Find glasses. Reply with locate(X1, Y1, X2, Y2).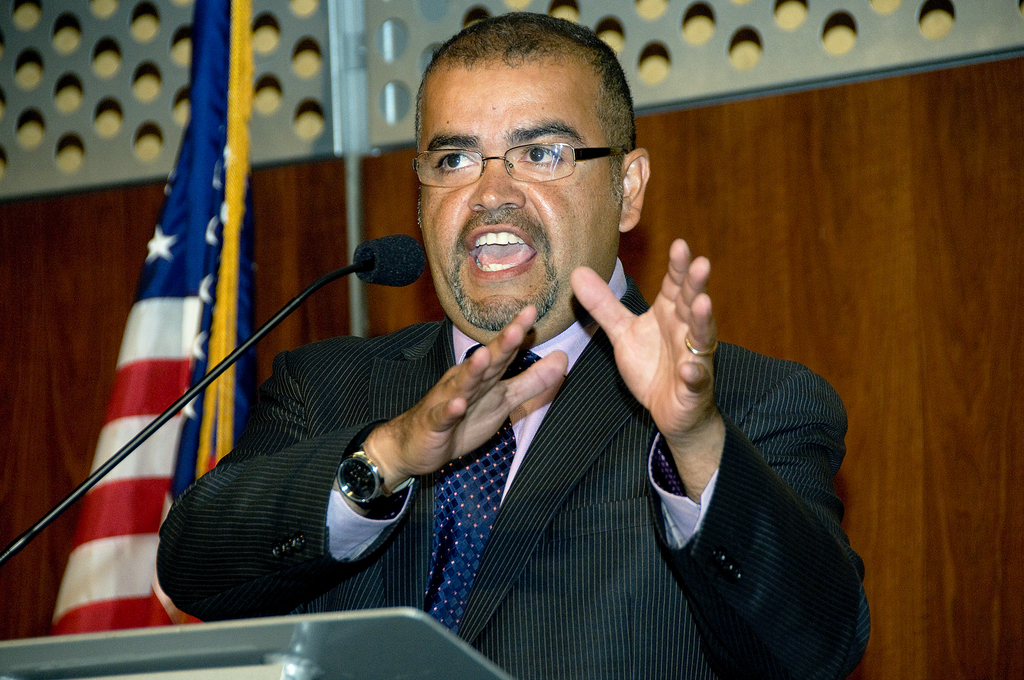
locate(415, 117, 632, 187).
